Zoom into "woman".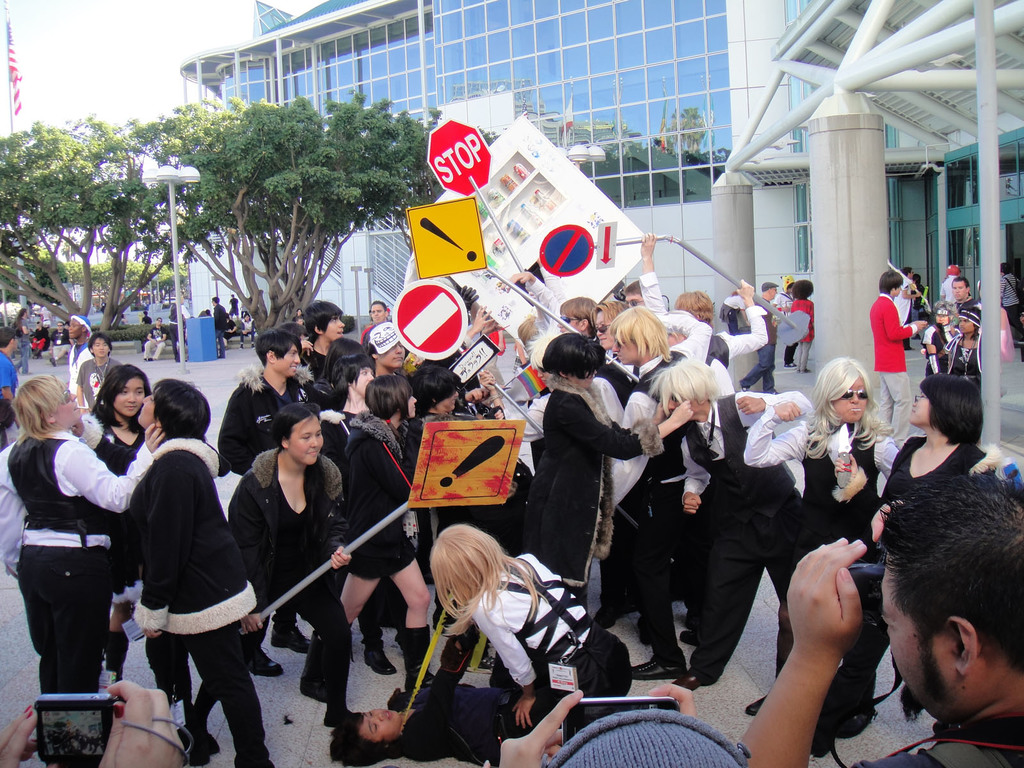
Zoom target: region(332, 611, 488, 767).
